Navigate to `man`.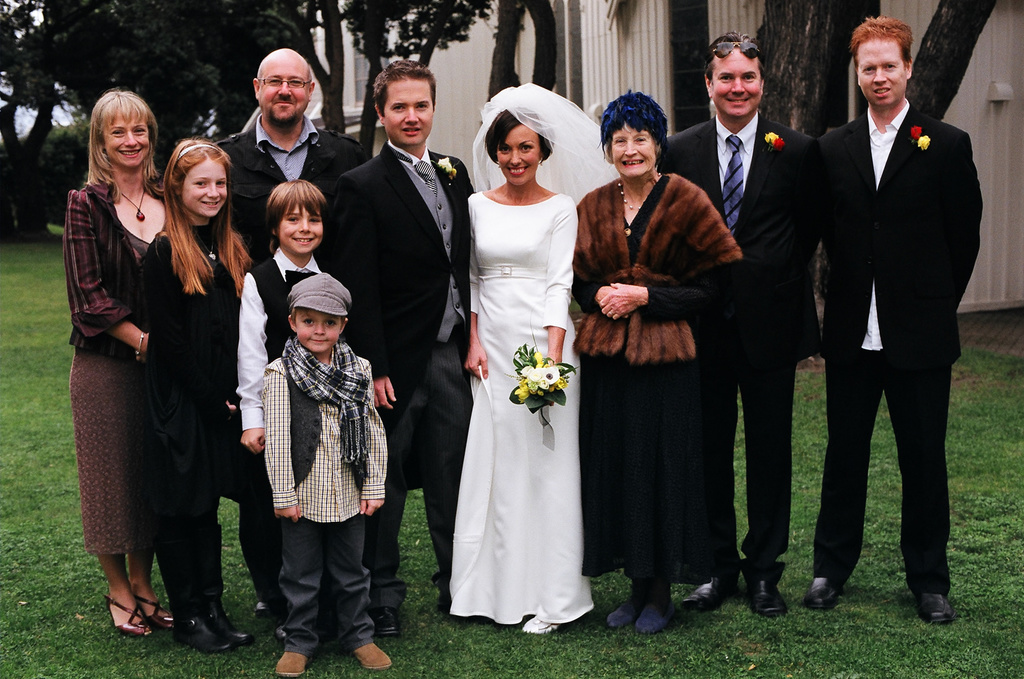
Navigation target: Rect(210, 45, 374, 641).
